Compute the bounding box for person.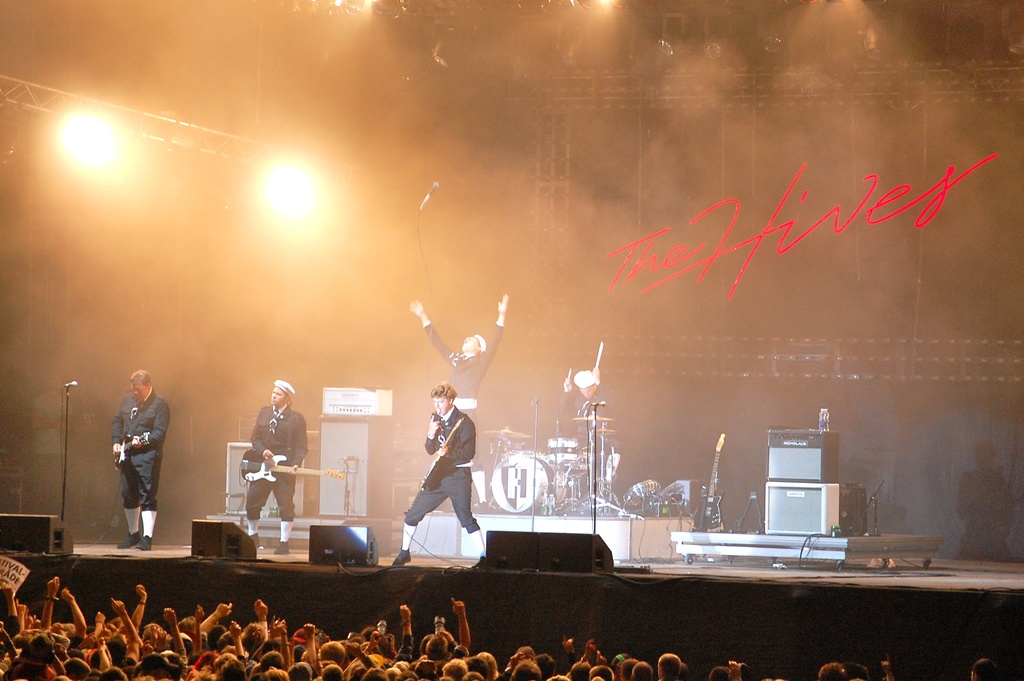
545,359,614,493.
